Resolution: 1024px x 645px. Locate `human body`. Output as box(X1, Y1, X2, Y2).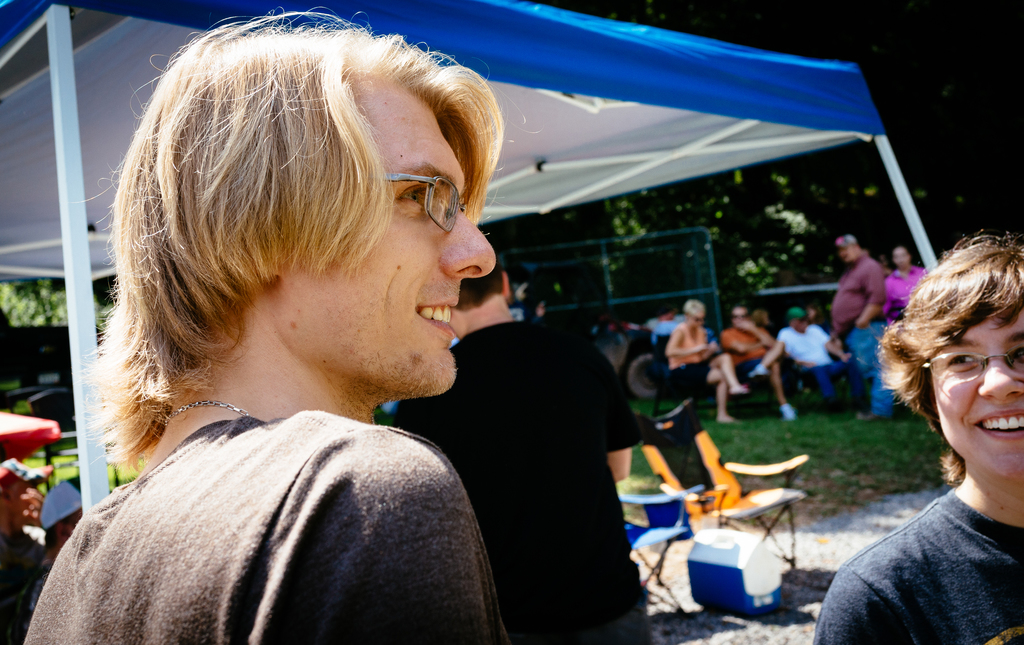
box(390, 325, 641, 642).
